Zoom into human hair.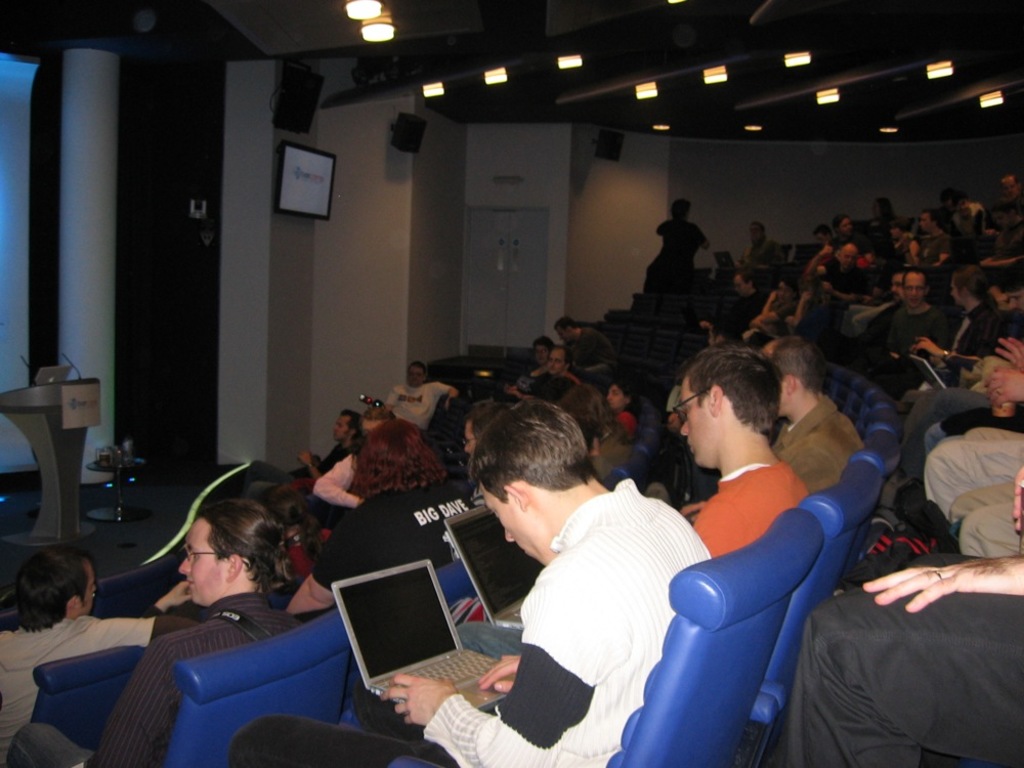
Zoom target: [991,197,1017,220].
